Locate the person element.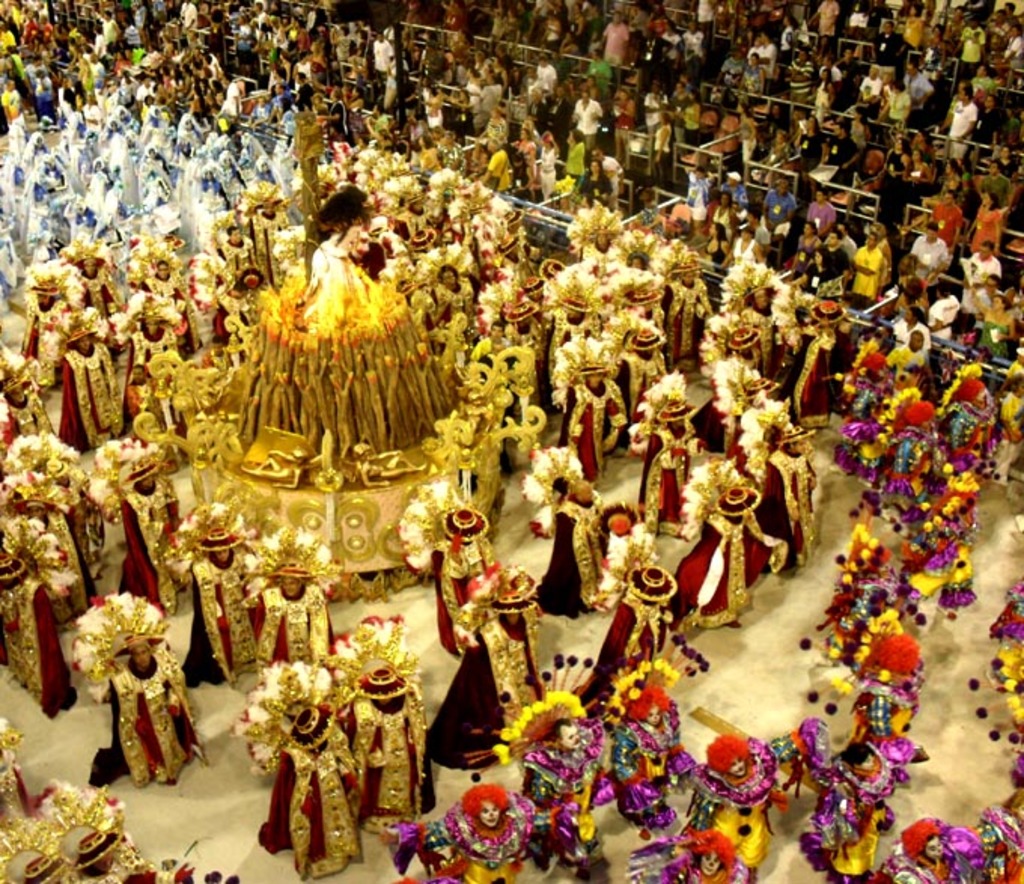
Element bbox: locate(417, 565, 569, 764).
